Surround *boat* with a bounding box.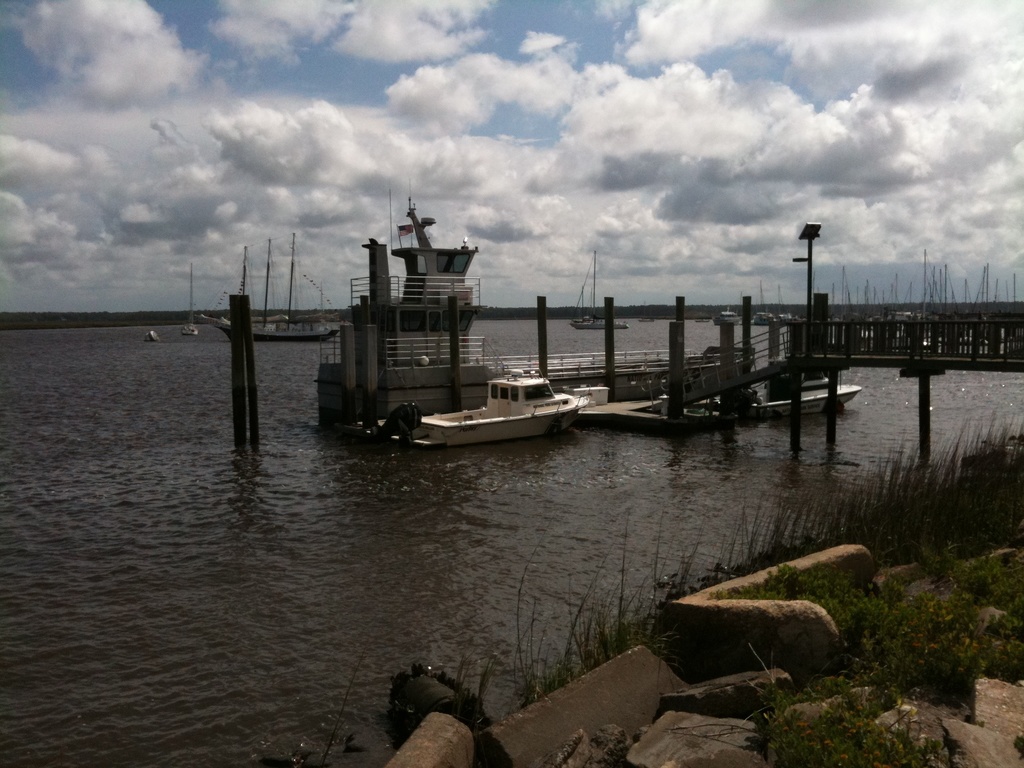
(748,371,860,417).
